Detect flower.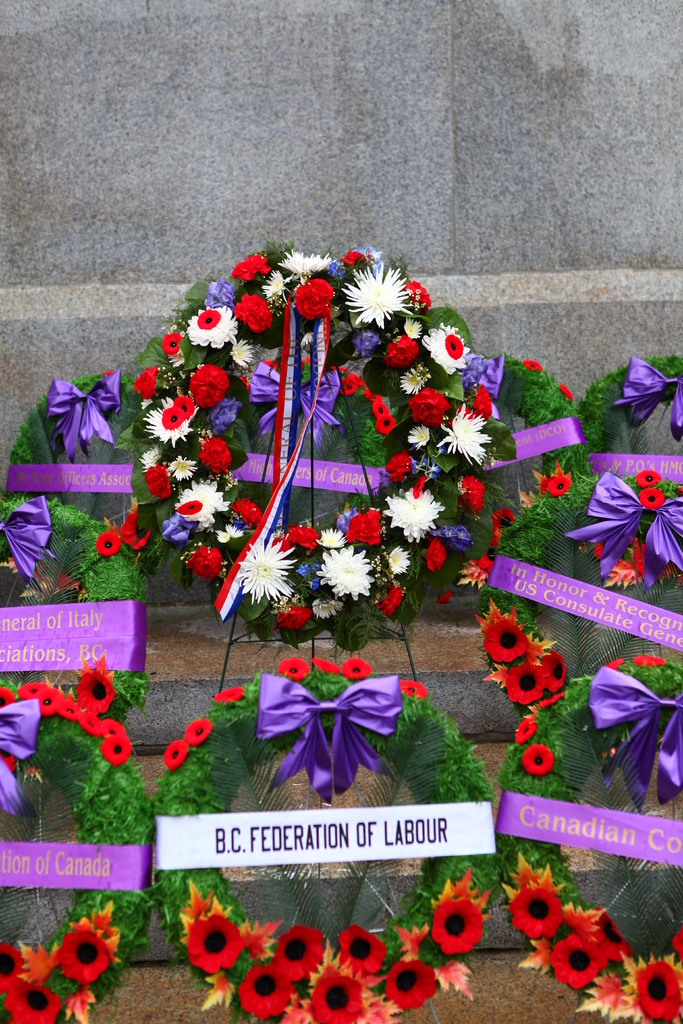
Detected at box(313, 657, 341, 672).
